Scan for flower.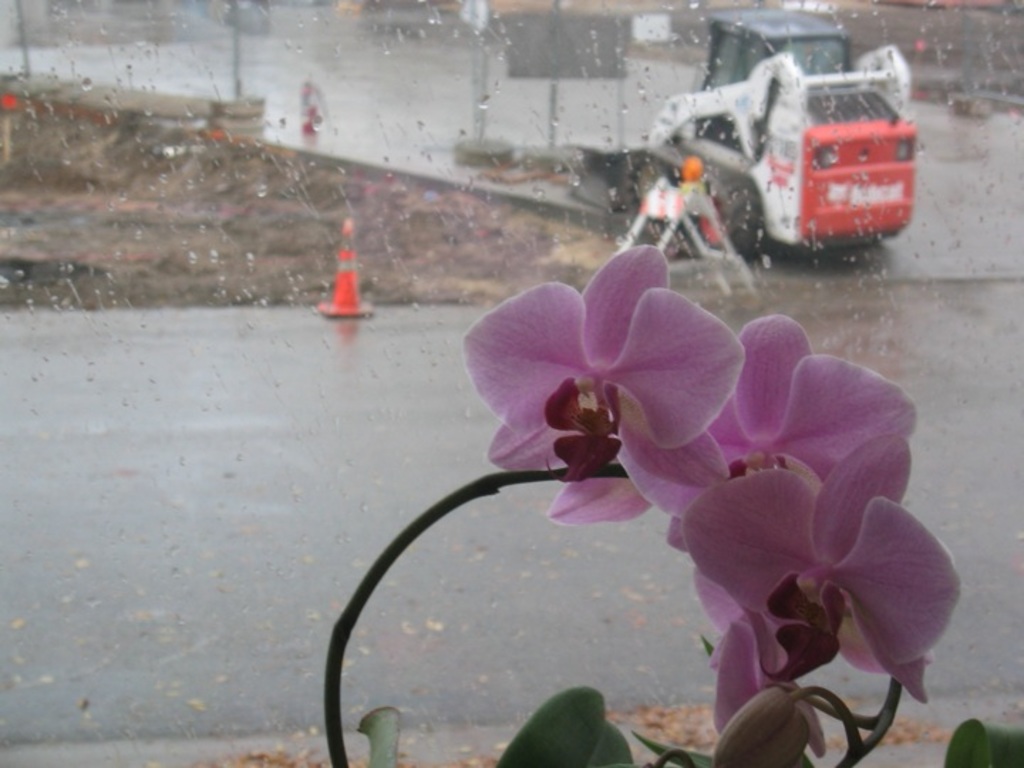
Scan result: (660, 311, 910, 553).
